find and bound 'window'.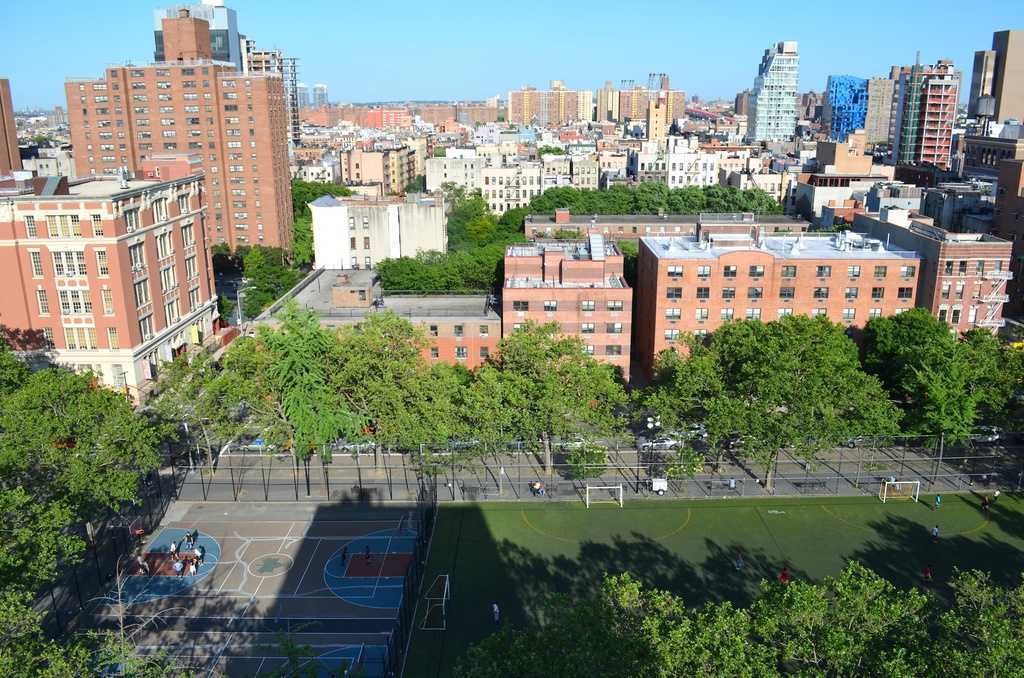
Bound: BBox(668, 308, 683, 320).
